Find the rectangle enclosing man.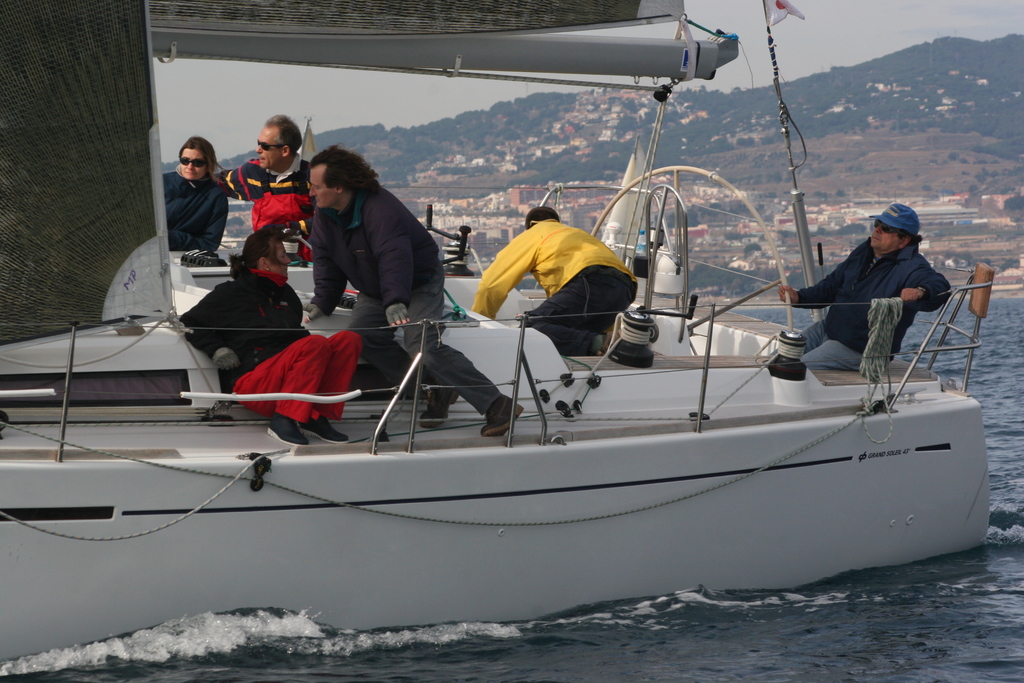
box=[302, 145, 524, 436].
